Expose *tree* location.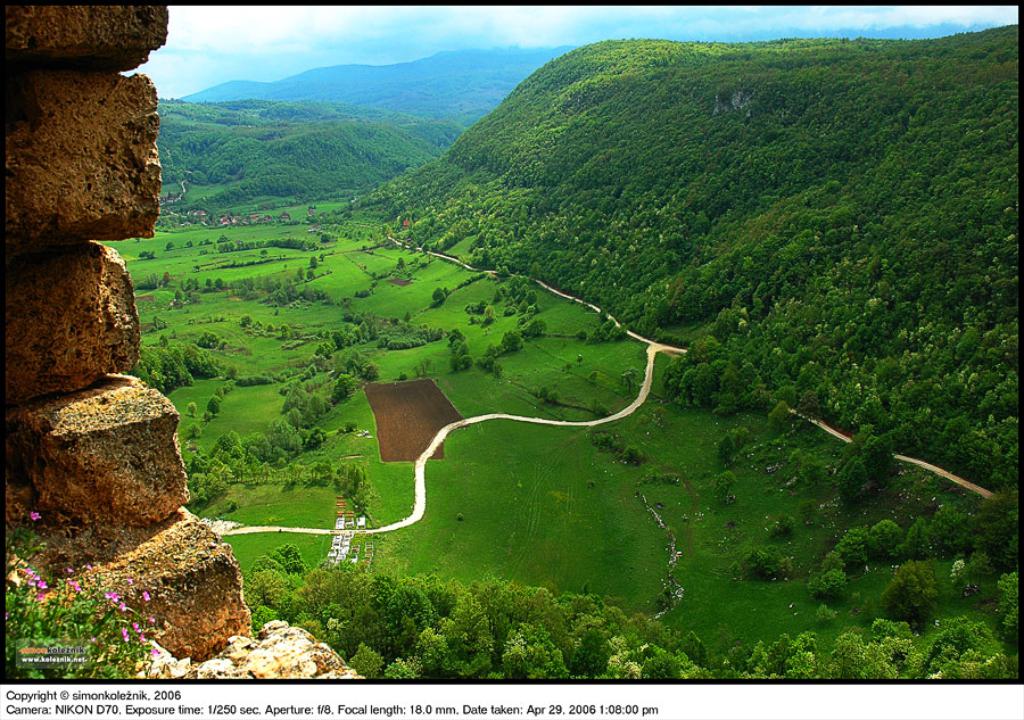
Exposed at 744/629/819/681.
